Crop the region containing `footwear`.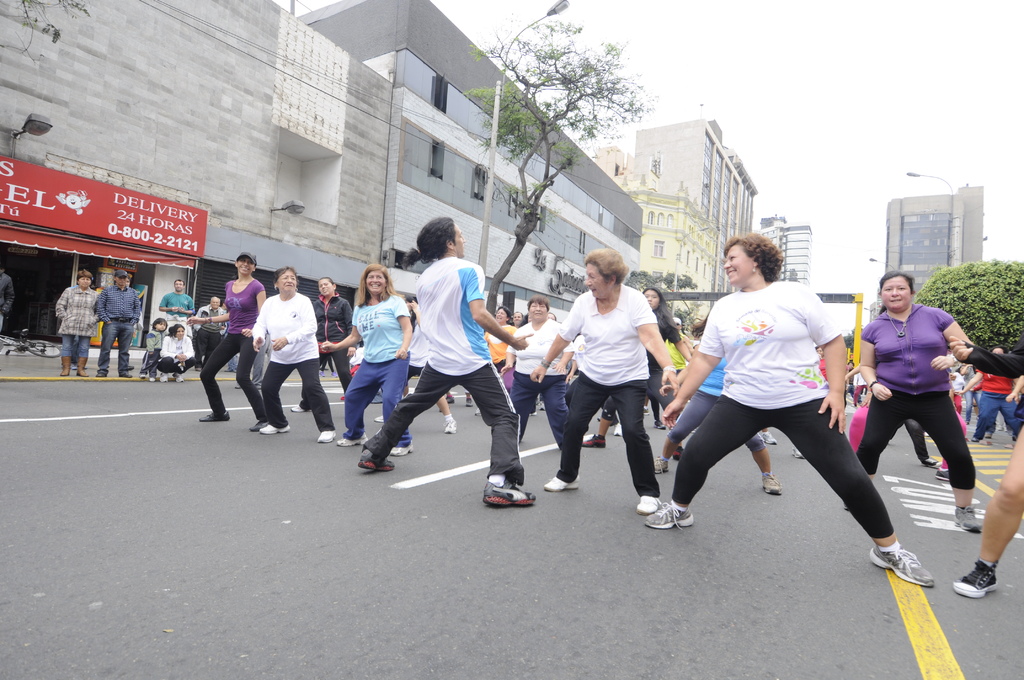
Crop region: pyautogui.locateOnScreen(174, 371, 184, 385).
